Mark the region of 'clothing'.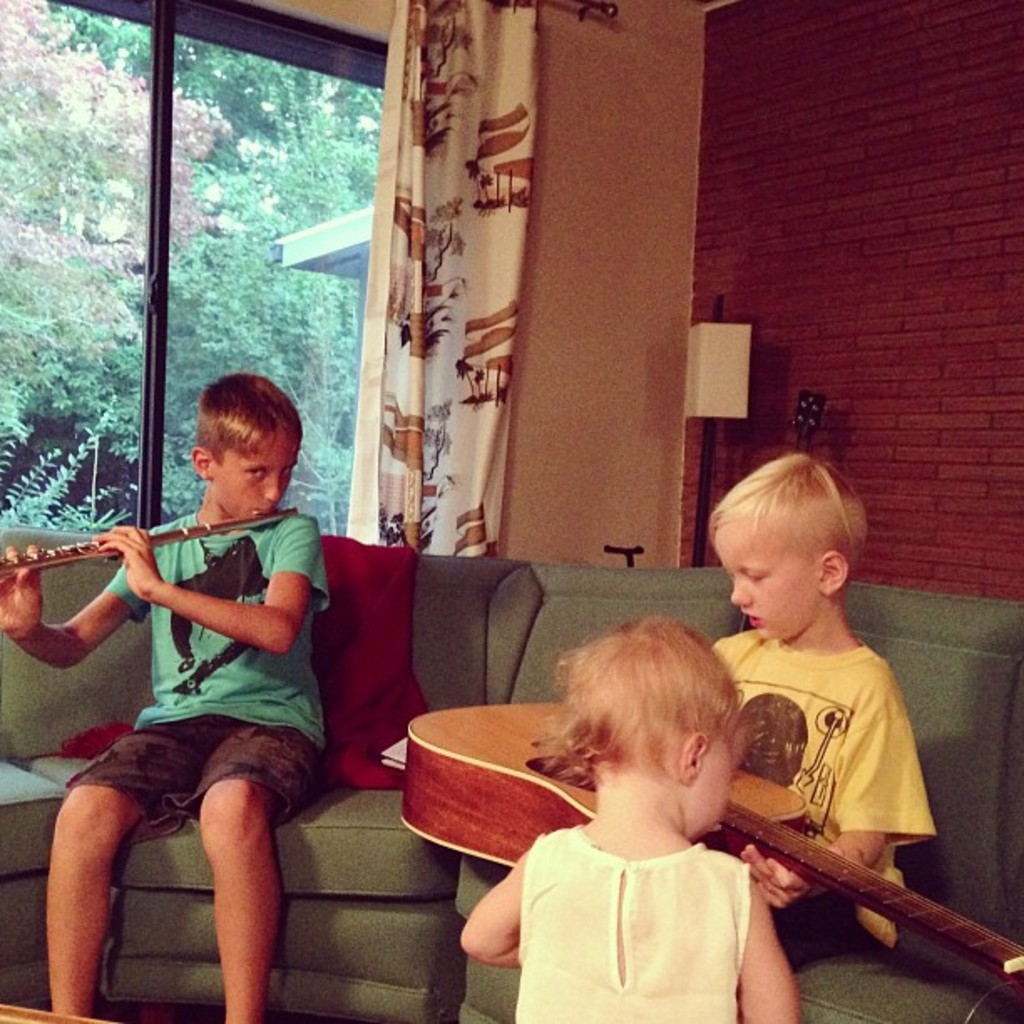
Region: bbox=(500, 785, 806, 1007).
